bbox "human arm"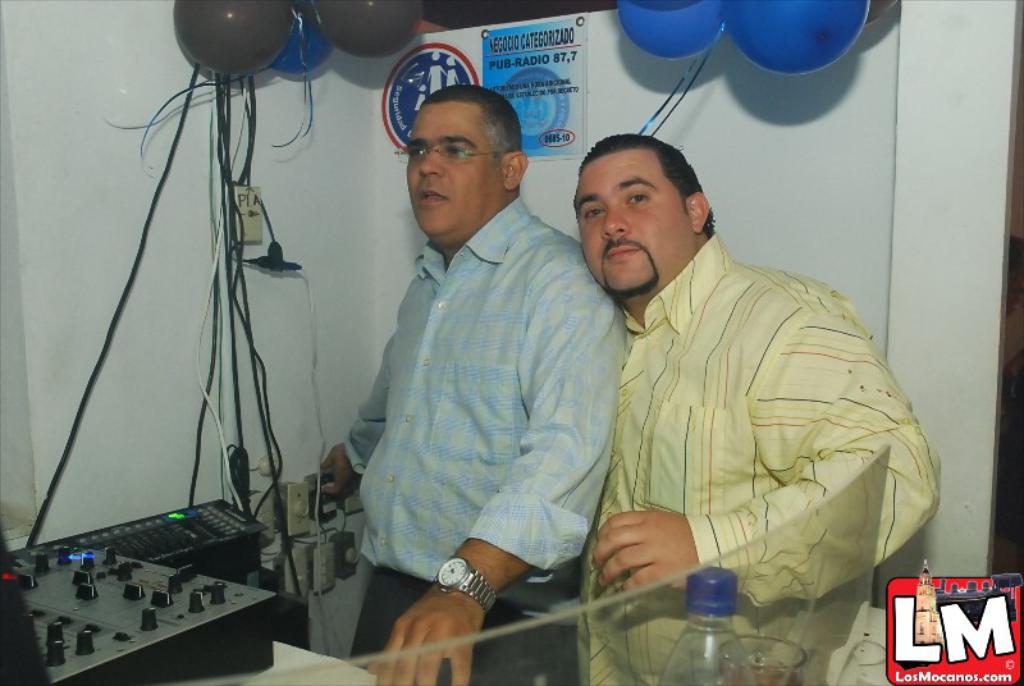
pyautogui.locateOnScreen(588, 299, 942, 609)
